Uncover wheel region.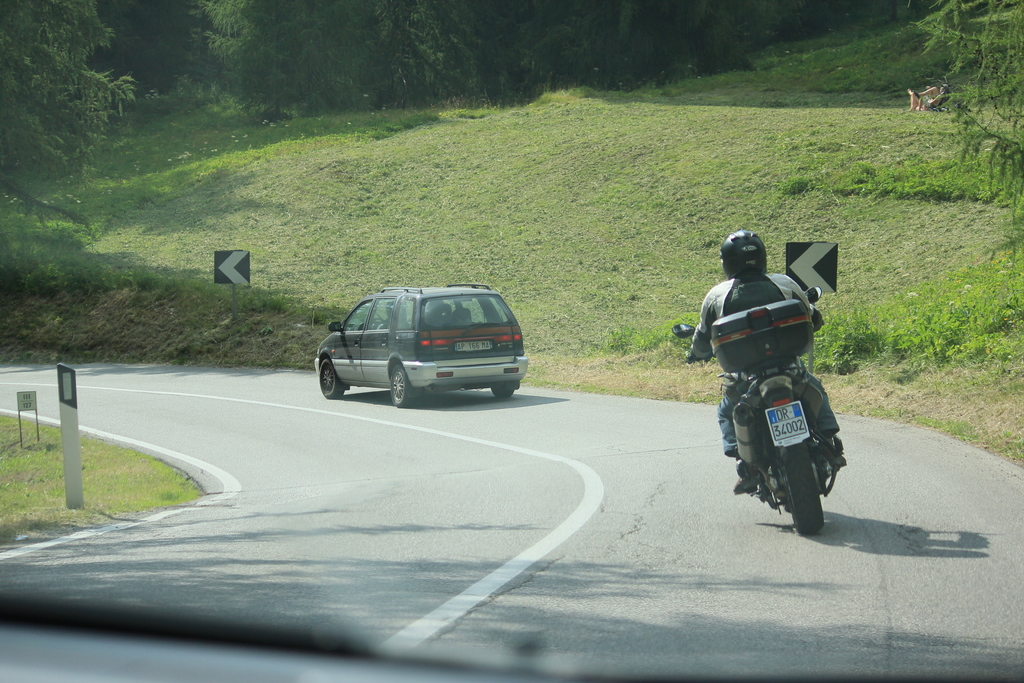
Uncovered: Rect(772, 441, 828, 531).
